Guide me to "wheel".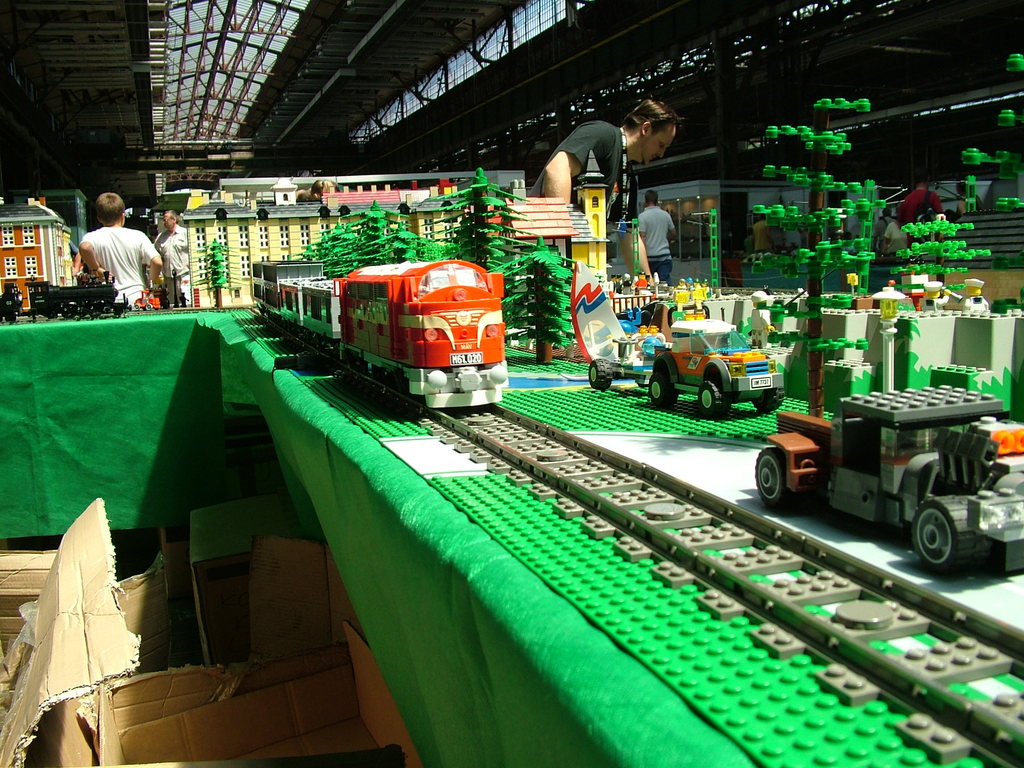
Guidance: box(752, 388, 788, 414).
